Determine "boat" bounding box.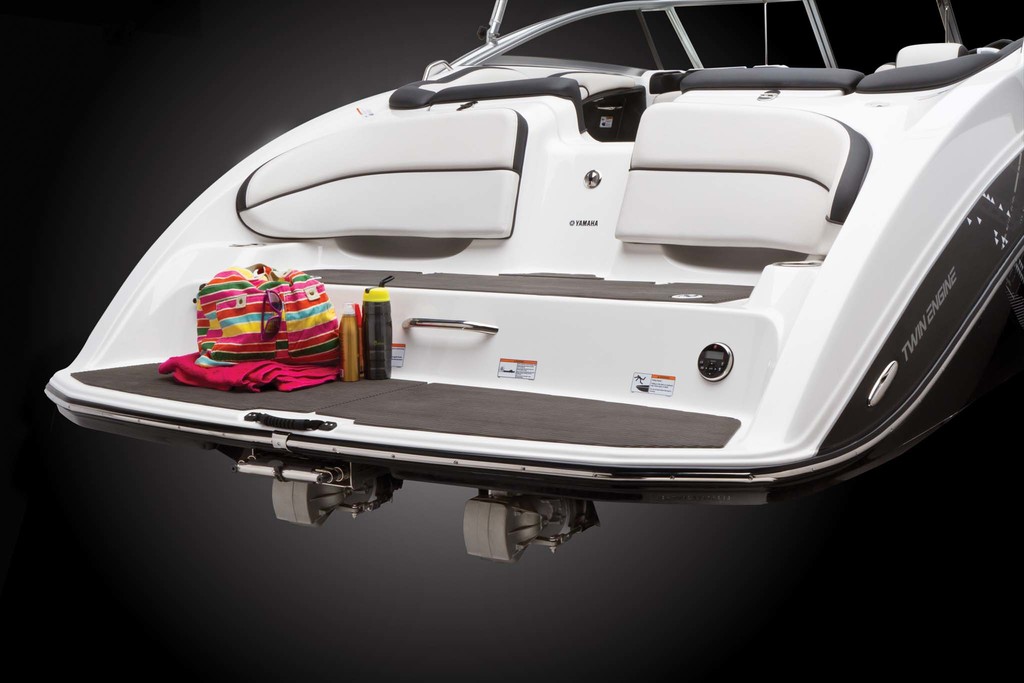
Determined: l=28, t=0, r=1023, b=566.
